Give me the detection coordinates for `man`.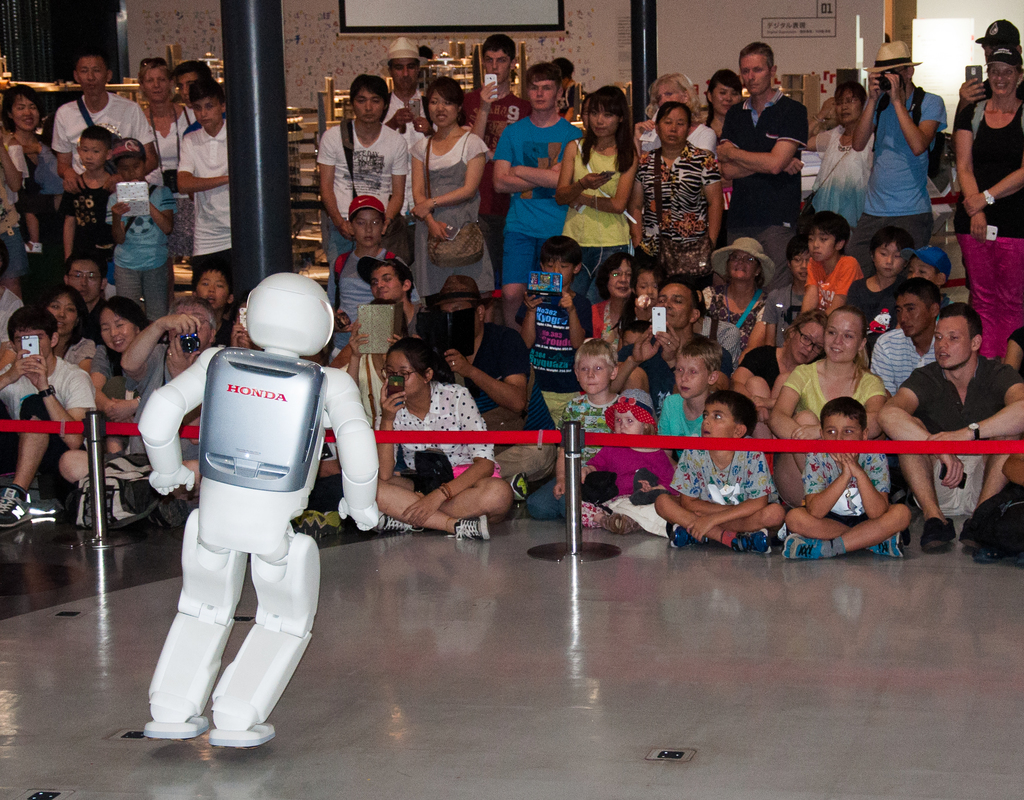
[433,276,556,502].
